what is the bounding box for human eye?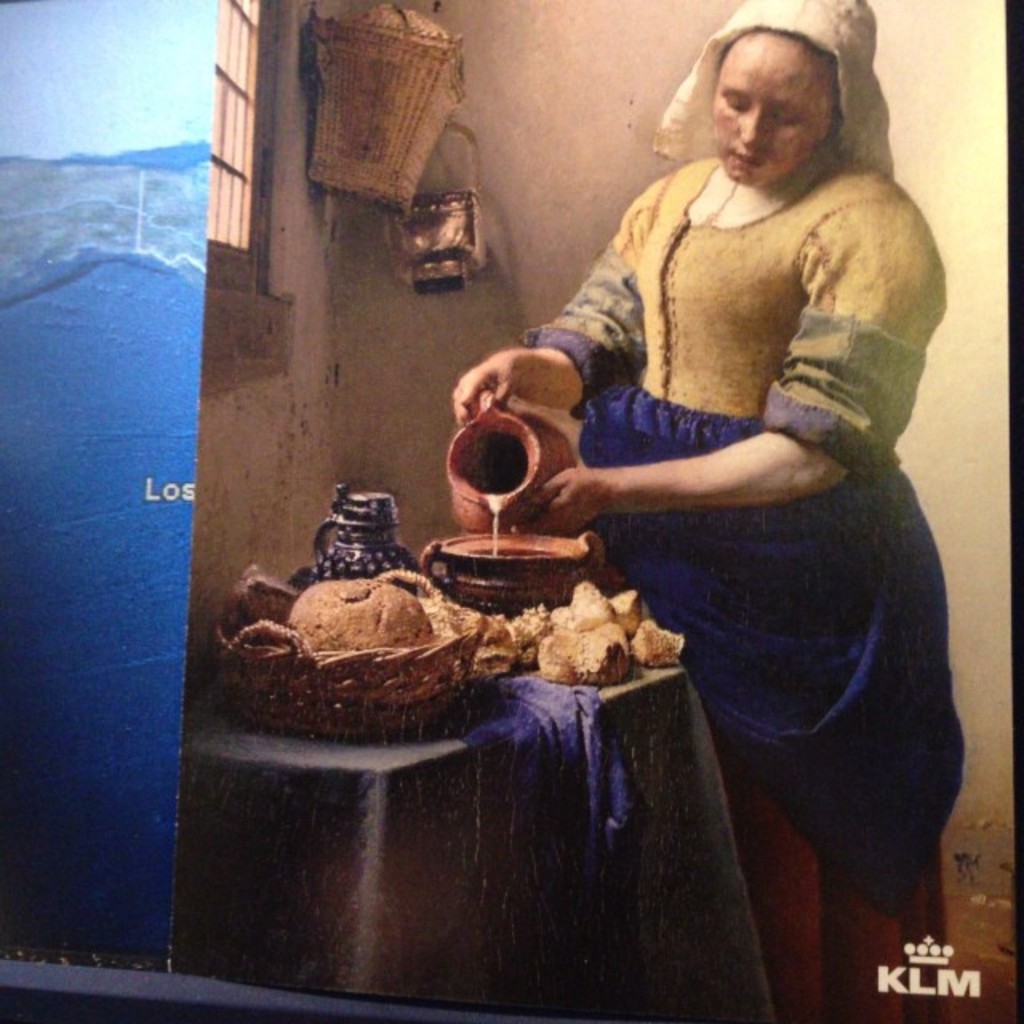
<bbox>720, 85, 749, 120</bbox>.
